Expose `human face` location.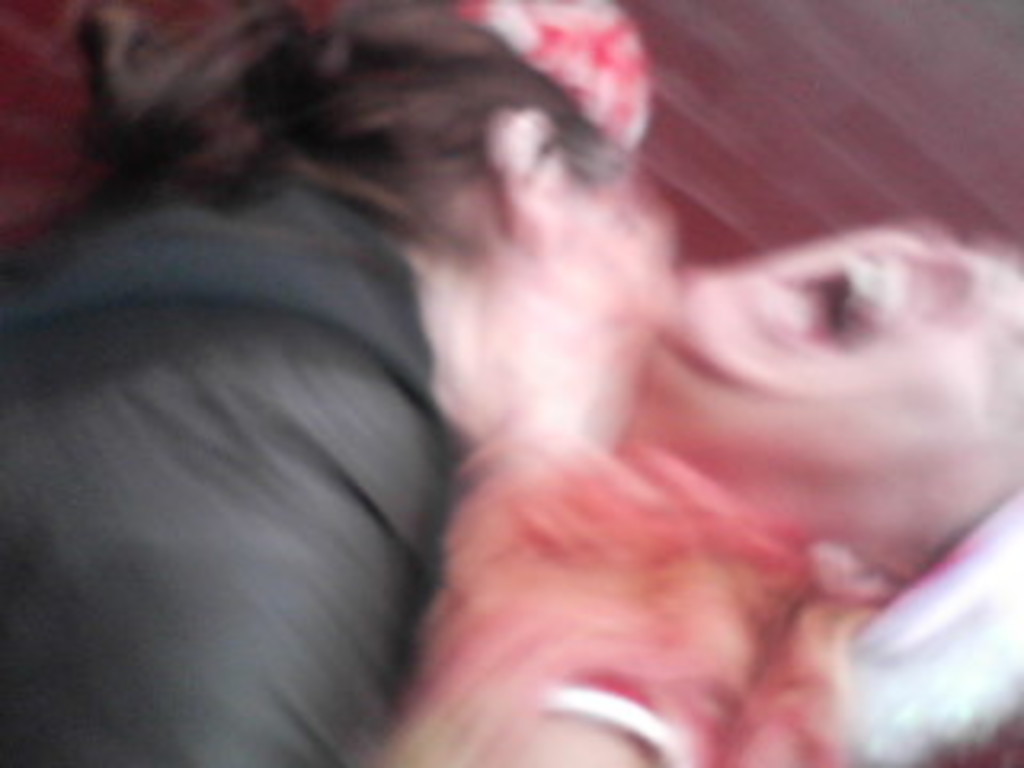
Exposed at region(659, 227, 1021, 515).
